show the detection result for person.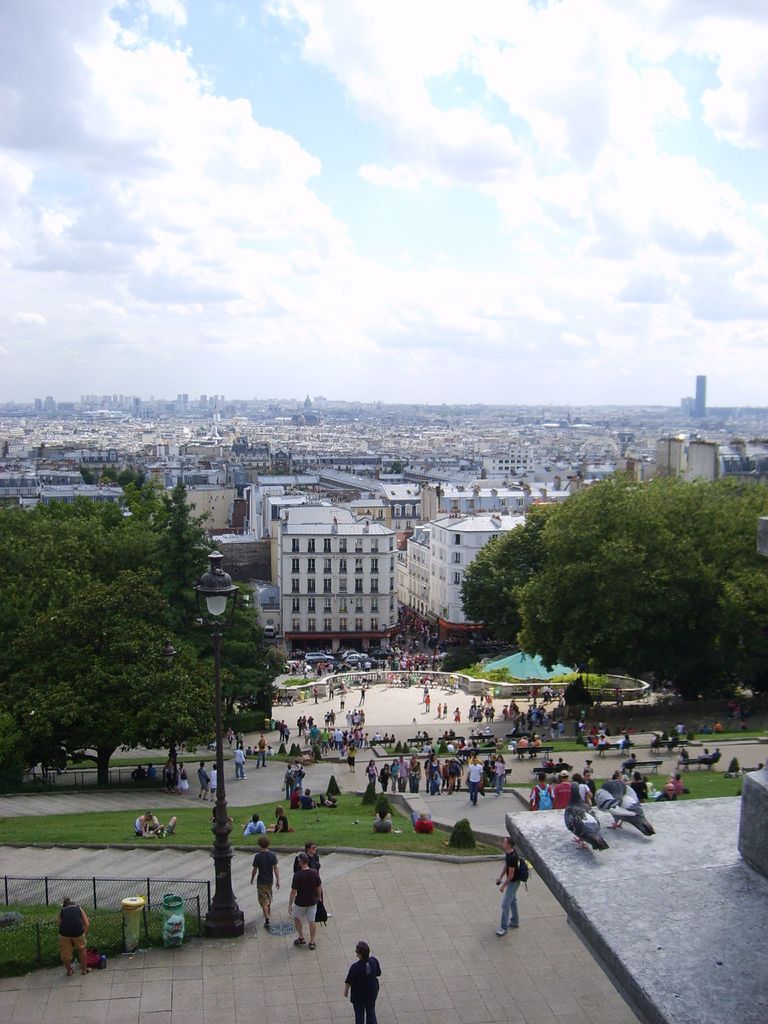
464,756,484,807.
